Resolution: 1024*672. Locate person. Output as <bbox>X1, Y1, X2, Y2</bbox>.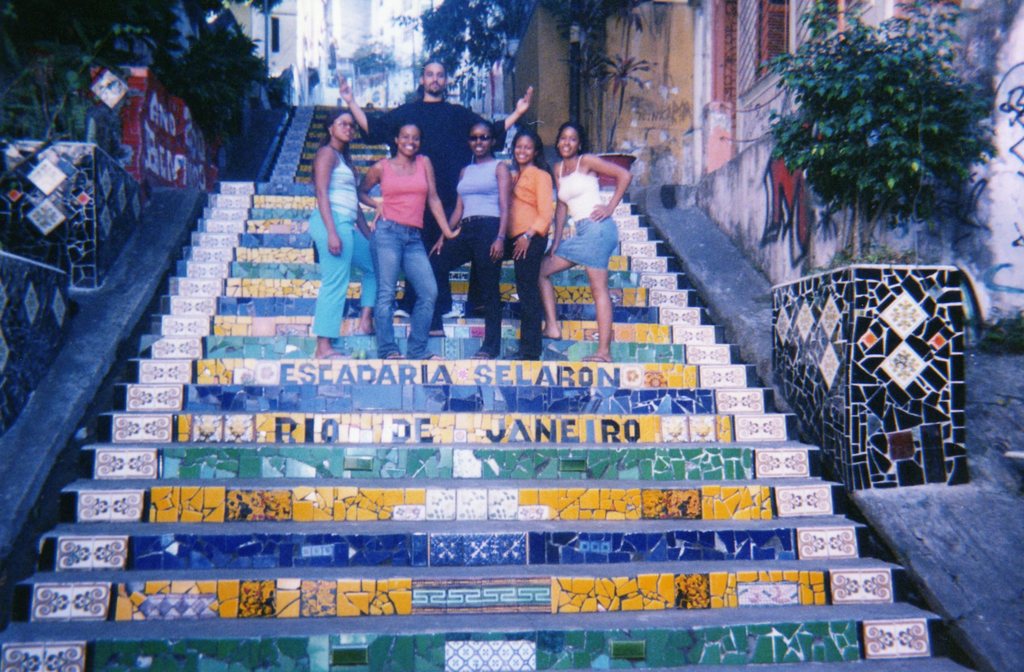
<bbox>538, 125, 632, 358</bbox>.
